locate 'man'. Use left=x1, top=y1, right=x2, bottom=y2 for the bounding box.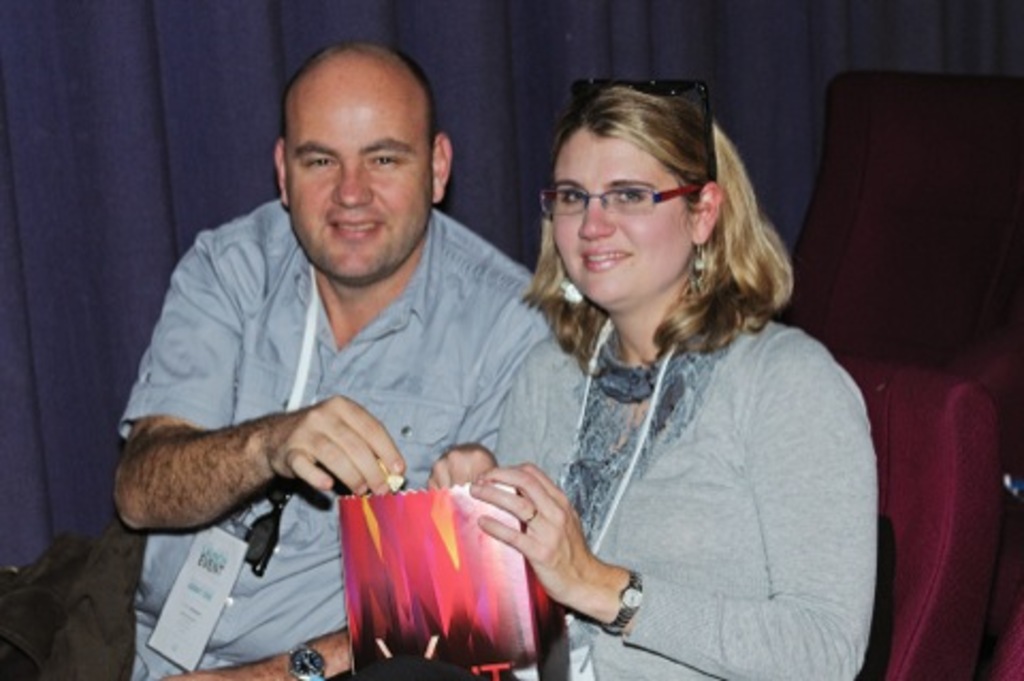
left=100, top=34, right=557, bottom=679.
